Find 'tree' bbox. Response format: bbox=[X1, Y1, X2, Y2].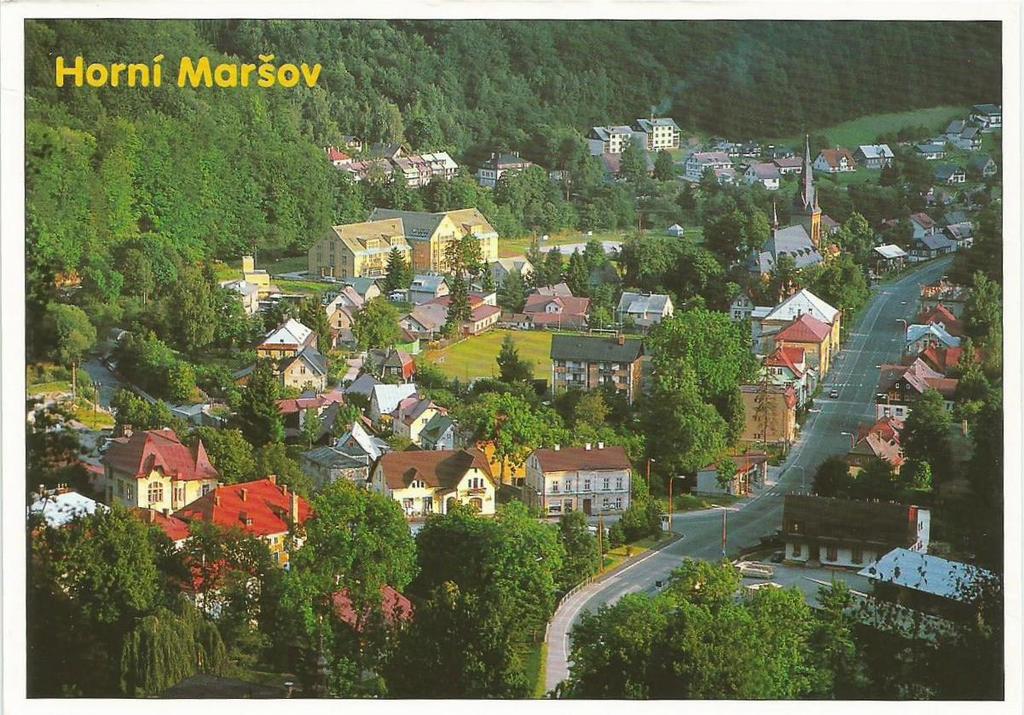
bbox=[563, 510, 596, 562].
